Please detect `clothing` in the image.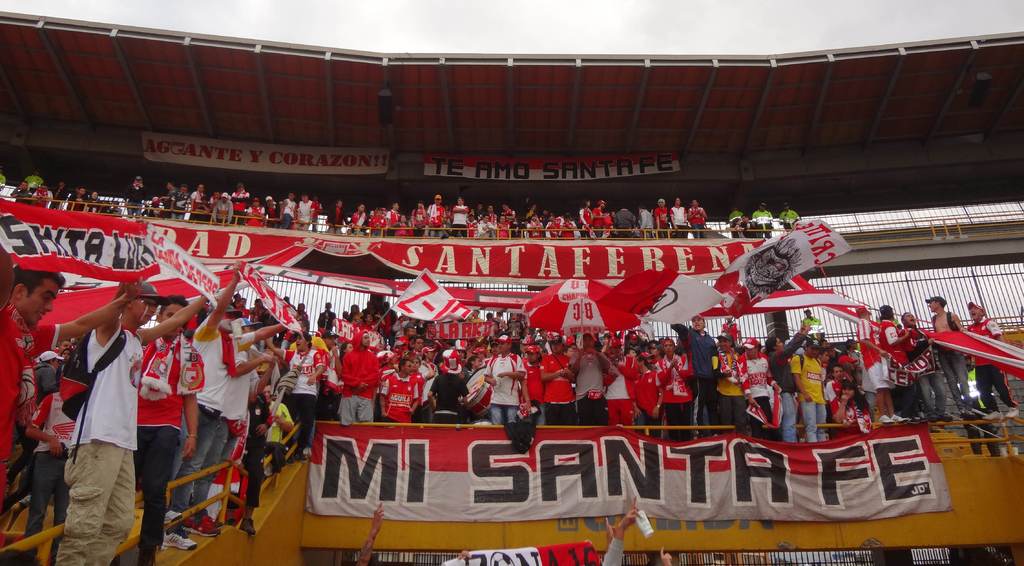
125,180,141,217.
